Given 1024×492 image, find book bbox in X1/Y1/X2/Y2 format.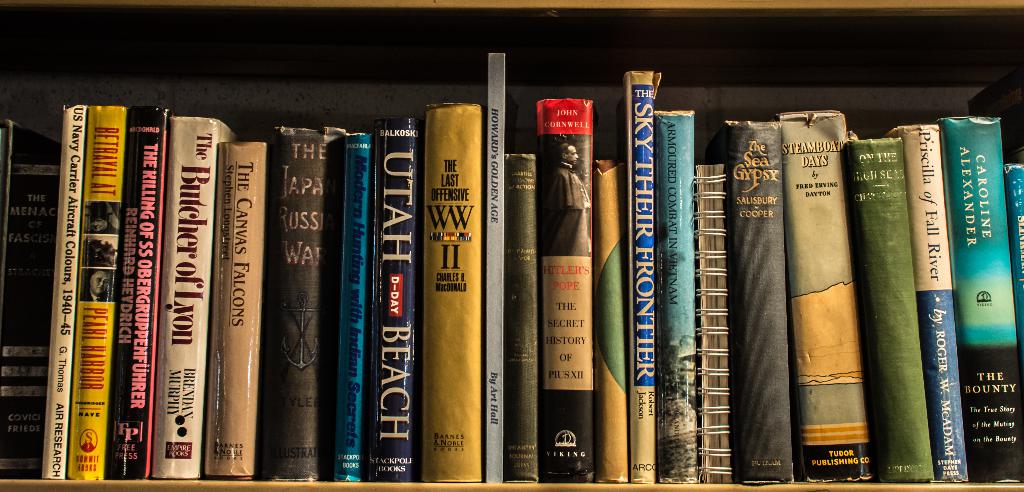
101/107/172/479.
